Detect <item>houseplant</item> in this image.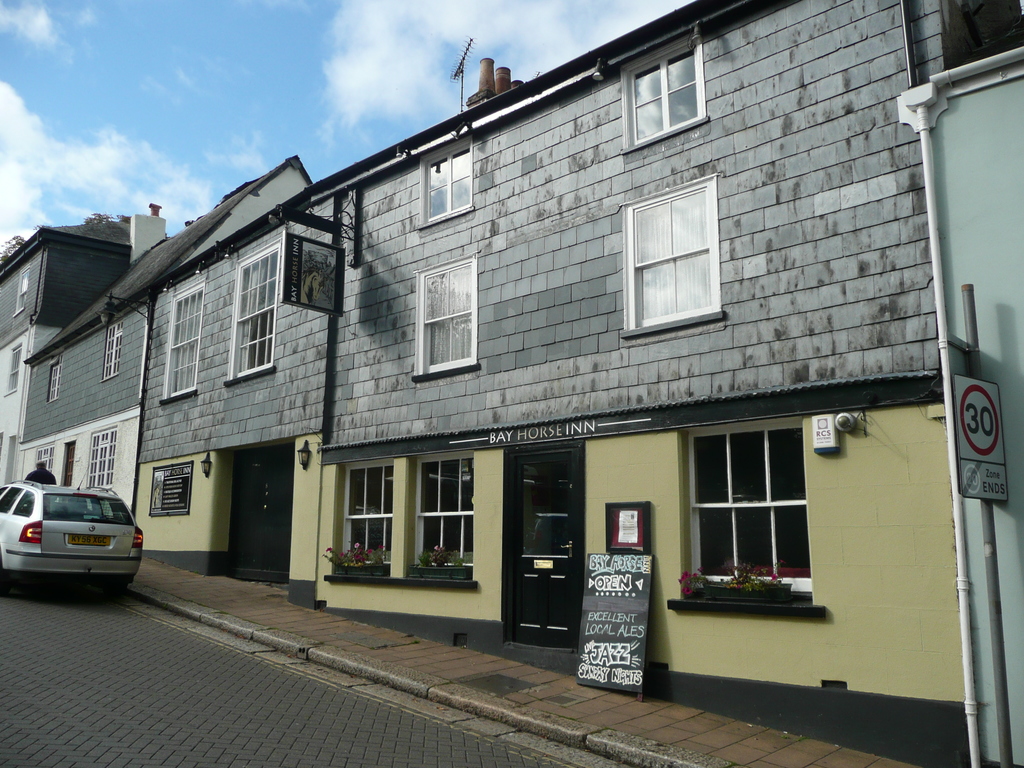
Detection: region(406, 543, 474, 583).
